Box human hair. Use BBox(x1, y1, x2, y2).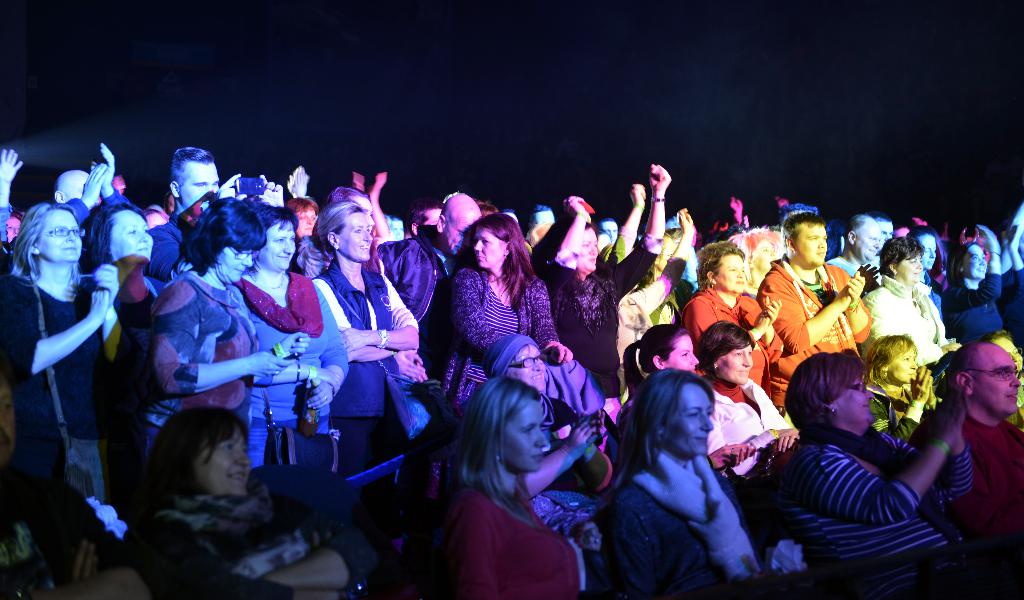
BBox(906, 224, 936, 246).
